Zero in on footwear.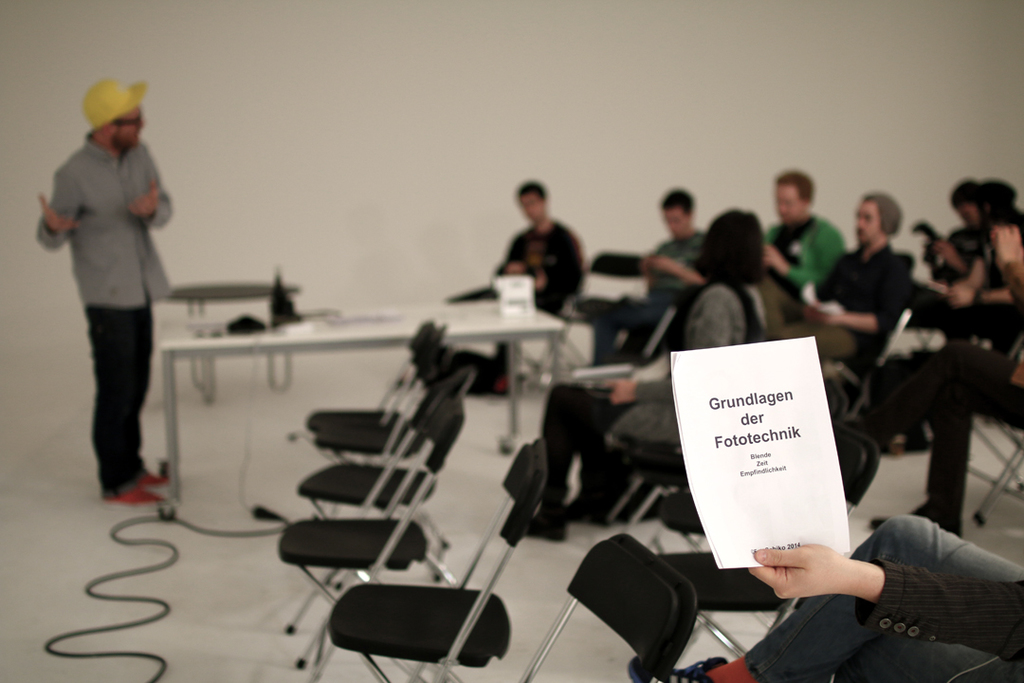
Zeroed in: bbox(137, 471, 164, 485).
